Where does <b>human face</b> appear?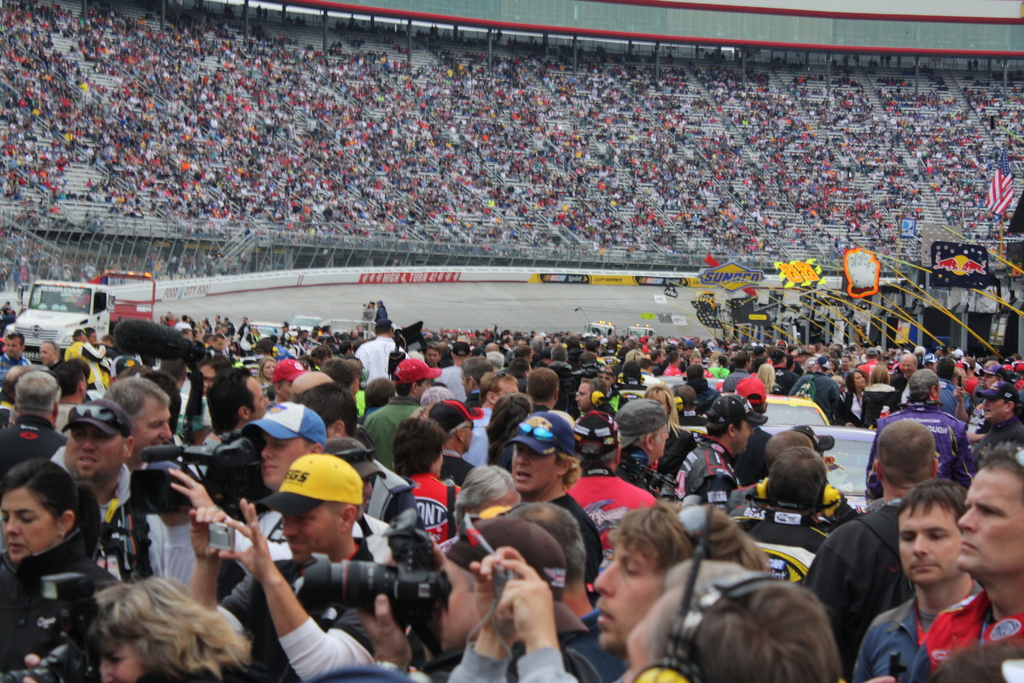
Appears at region(620, 613, 654, 682).
